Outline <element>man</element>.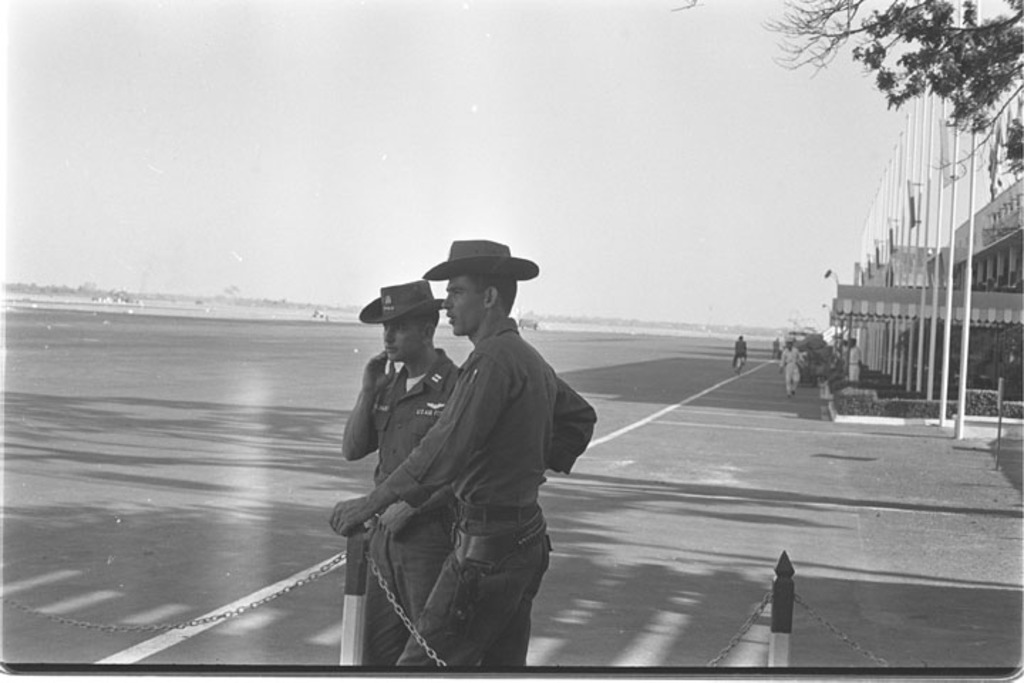
Outline: 846 339 862 380.
